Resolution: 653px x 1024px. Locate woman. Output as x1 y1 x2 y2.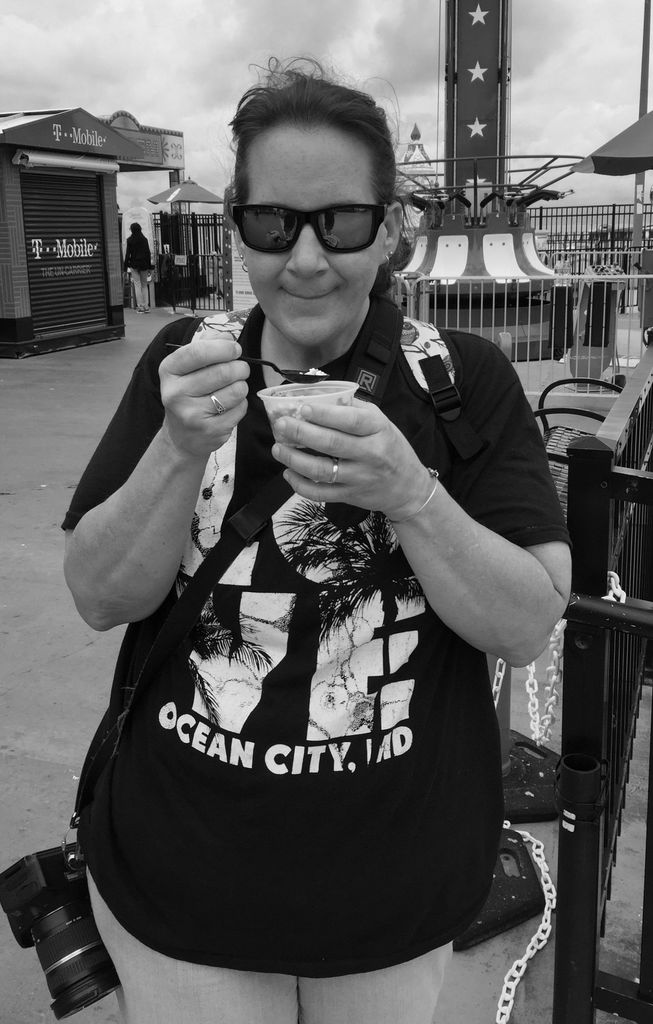
122 223 151 314.
